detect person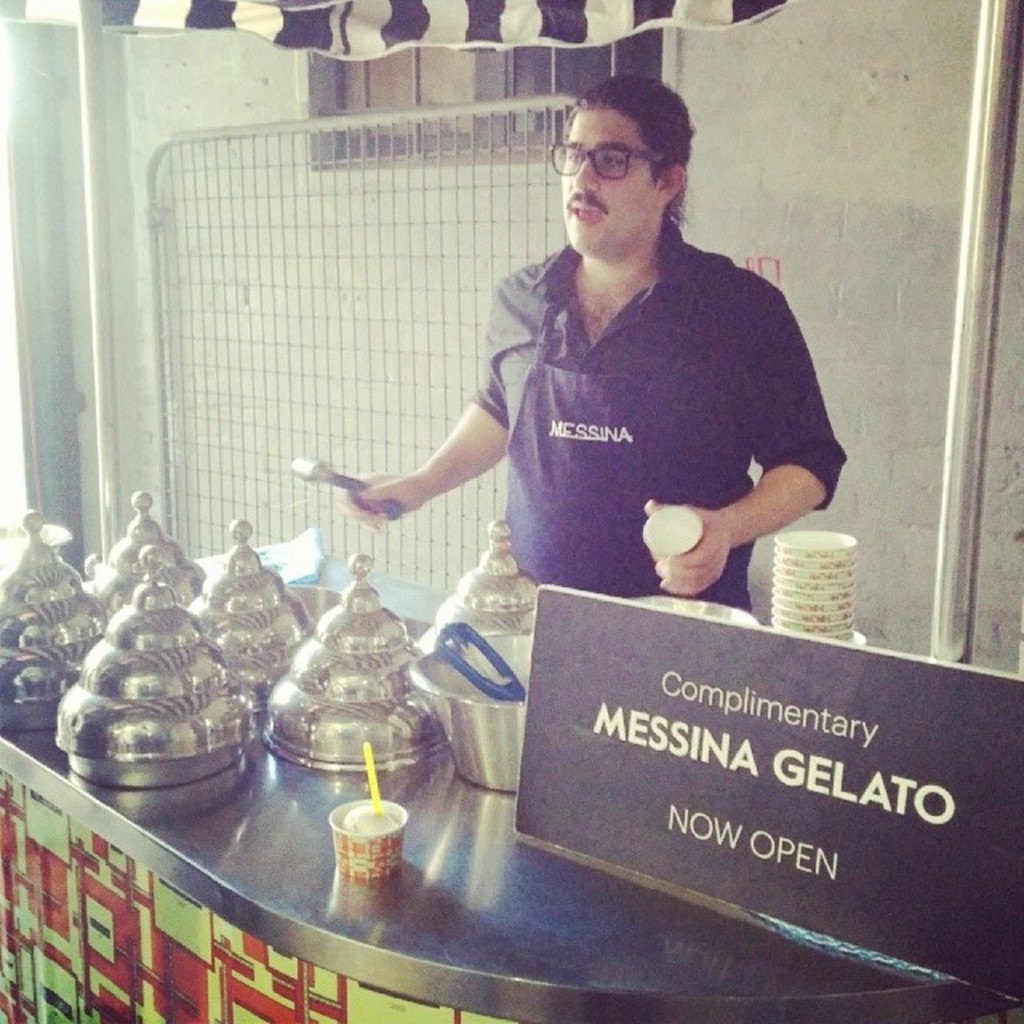
x1=379, y1=75, x2=842, y2=701
